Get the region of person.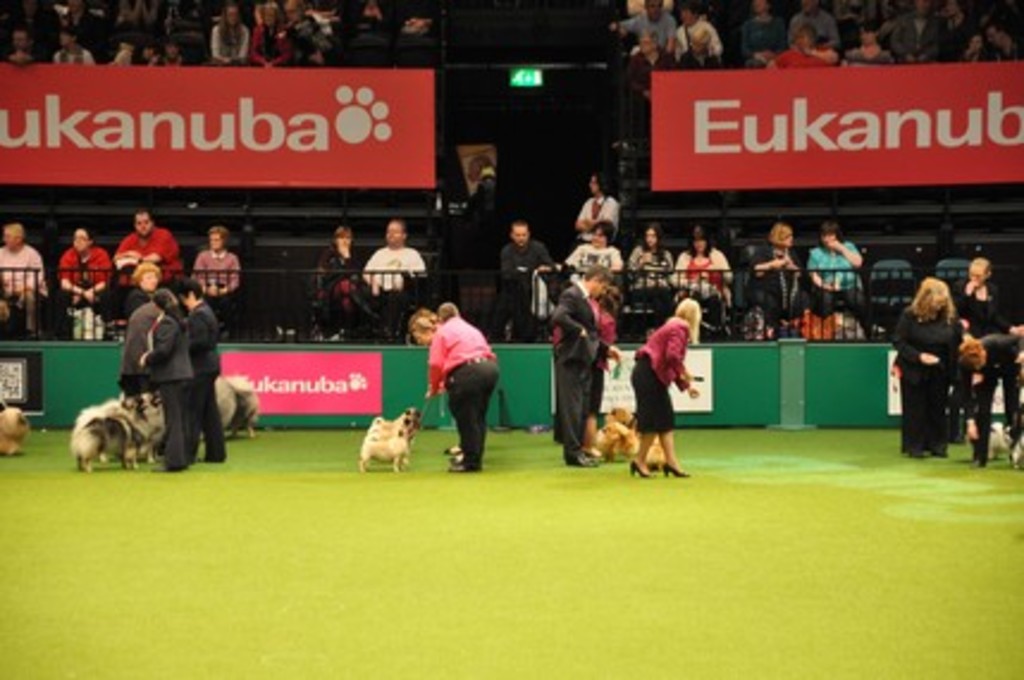
196:227:241:327.
